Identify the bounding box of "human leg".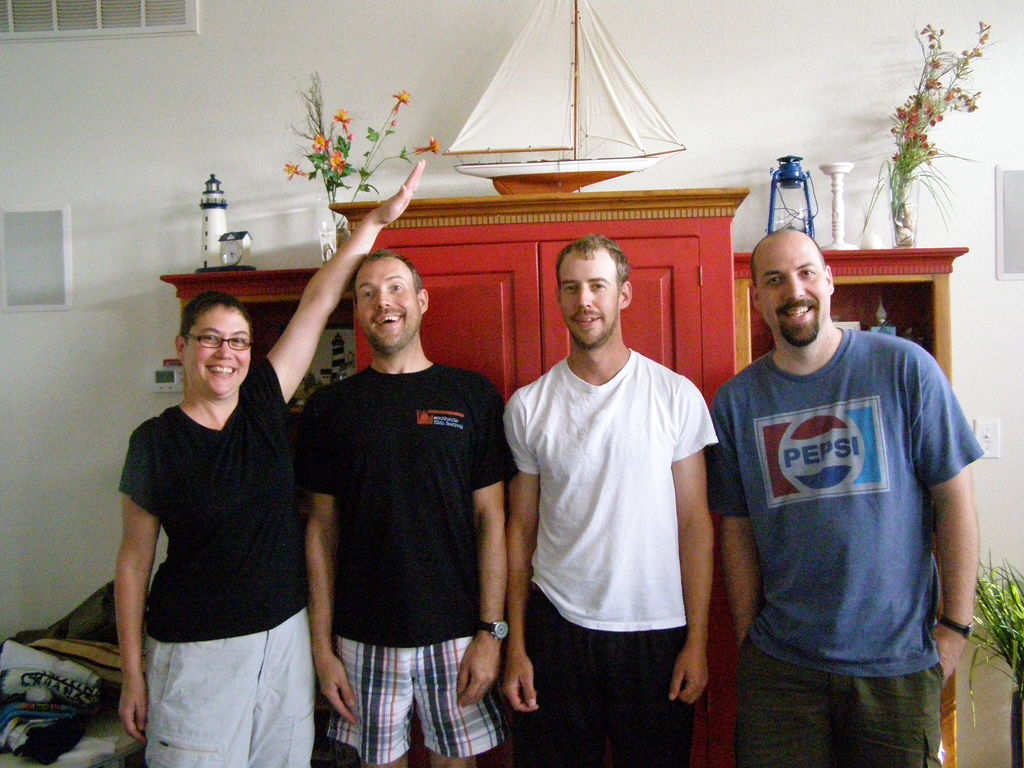
146/637/258/767.
